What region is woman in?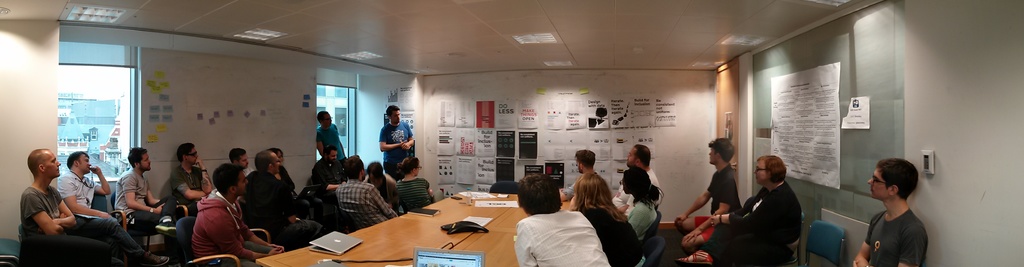
<bbox>572, 173, 645, 266</bbox>.
